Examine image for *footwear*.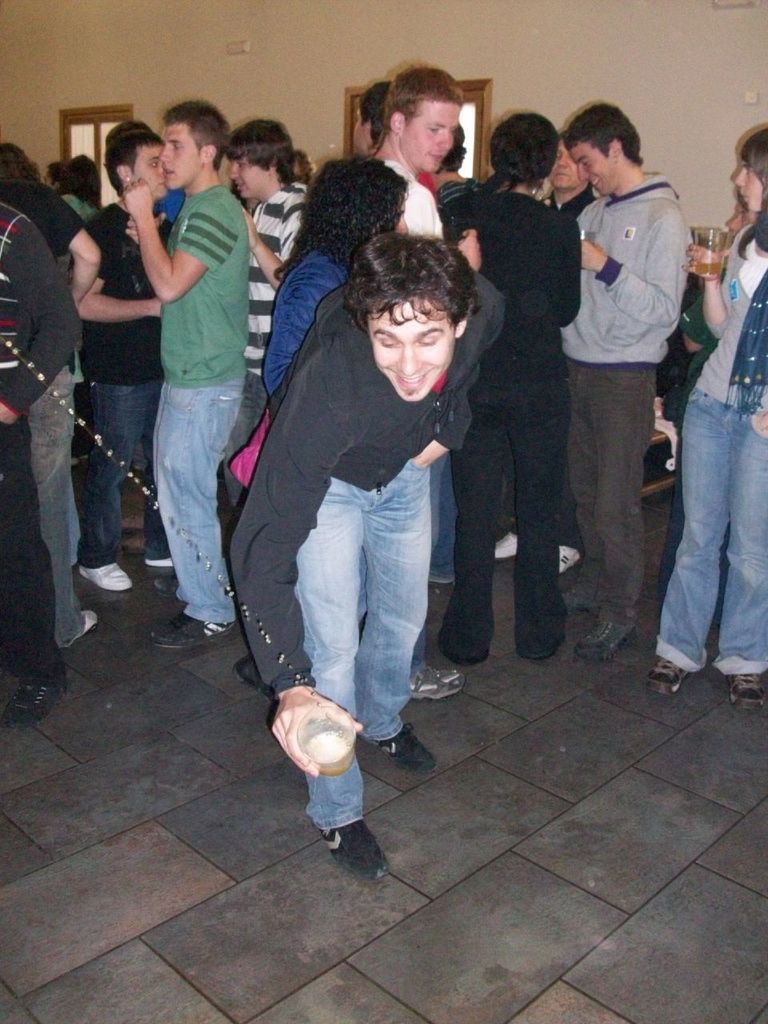
Examination result: BBox(79, 566, 132, 592).
